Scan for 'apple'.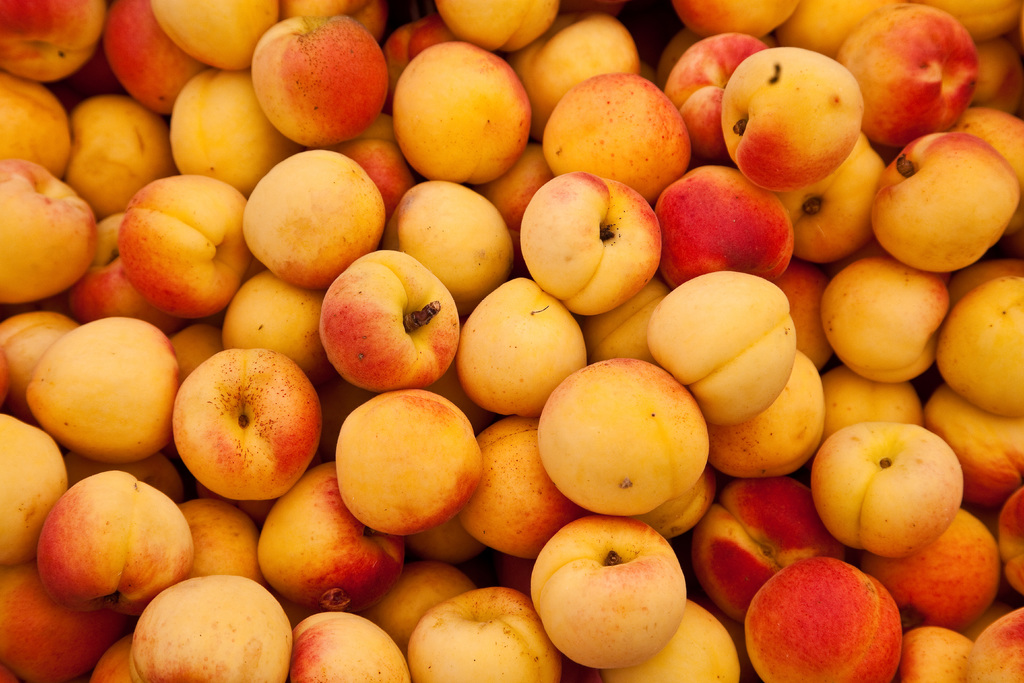
Scan result: bbox(526, 521, 714, 666).
